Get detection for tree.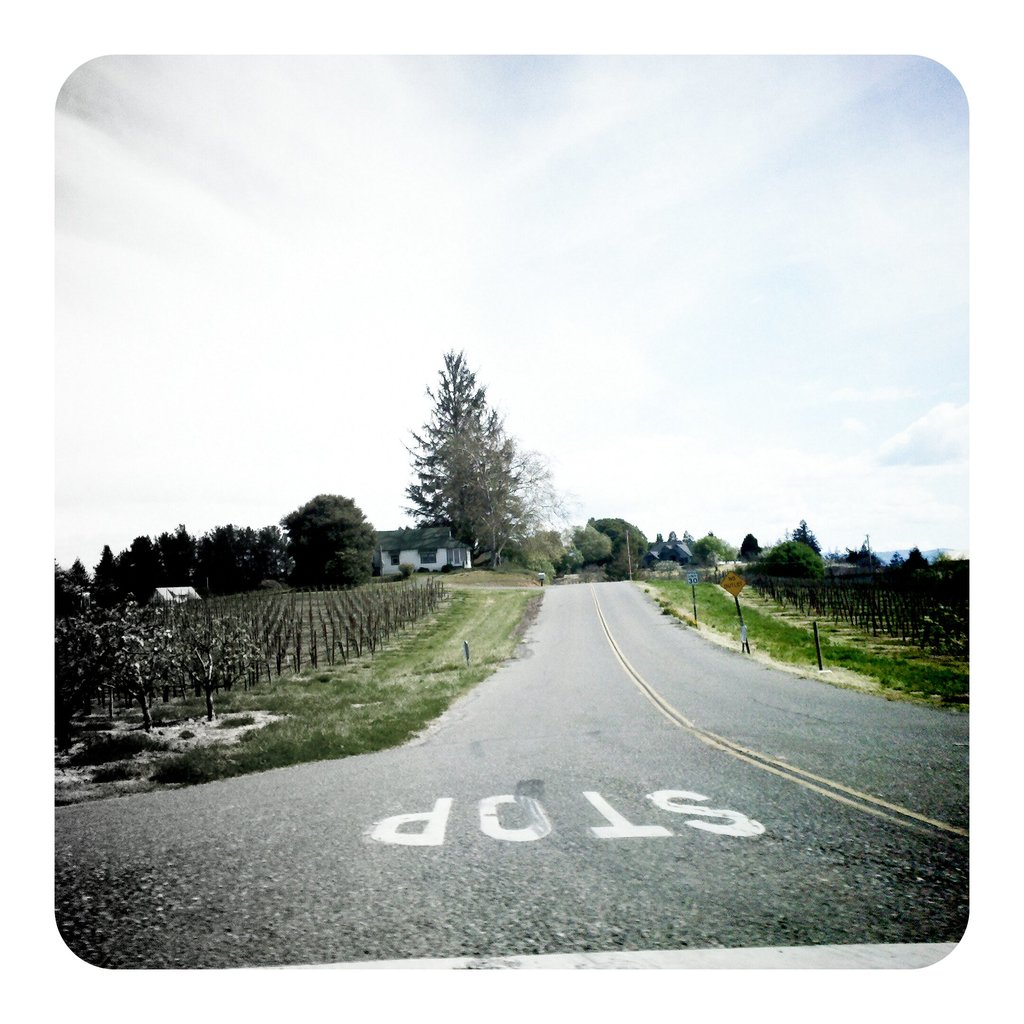
Detection: (893,547,942,594).
